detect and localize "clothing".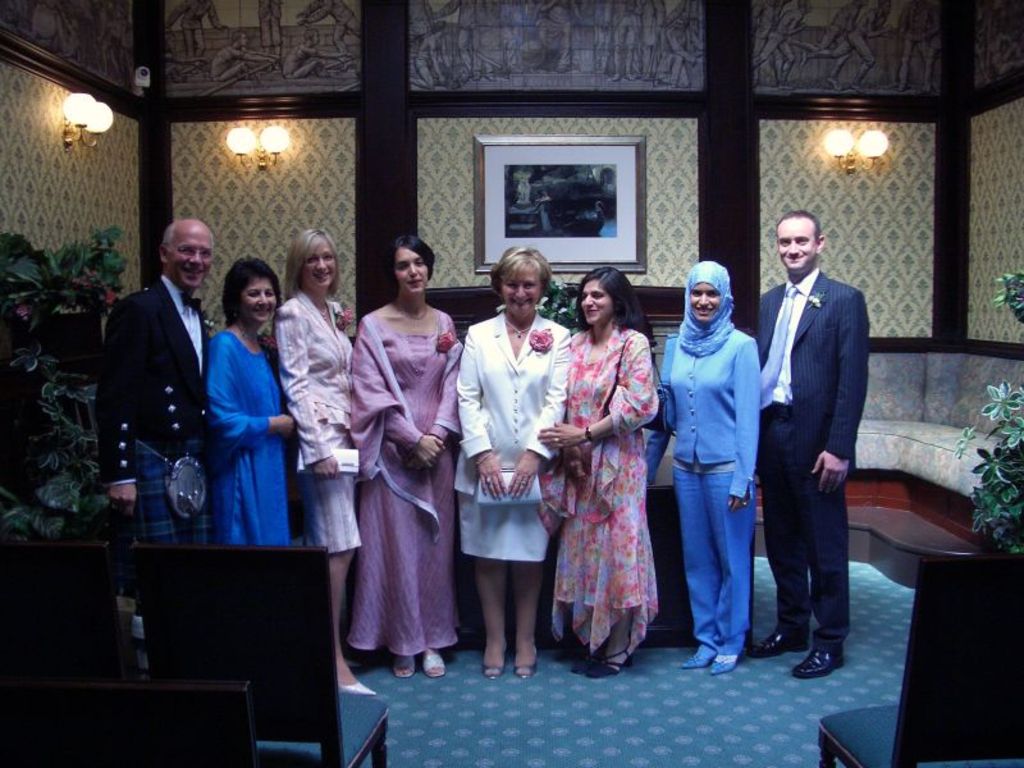
Localized at bbox=[458, 308, 576, 563].
